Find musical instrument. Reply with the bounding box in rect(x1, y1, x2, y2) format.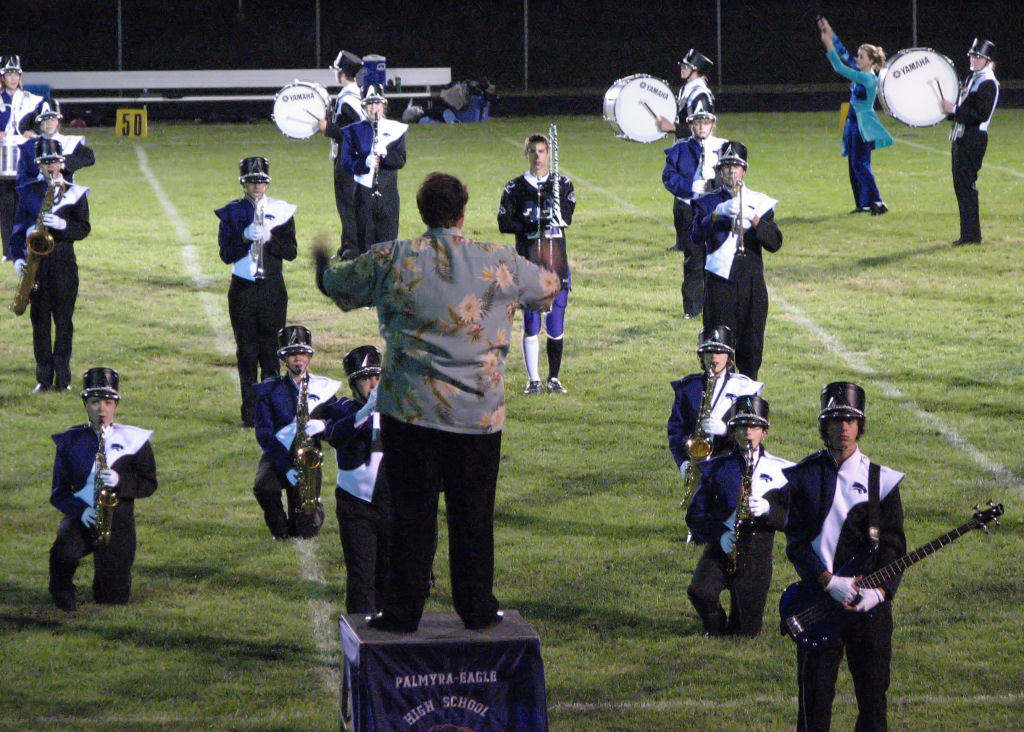
rect(772, 504, 1008, 654).
